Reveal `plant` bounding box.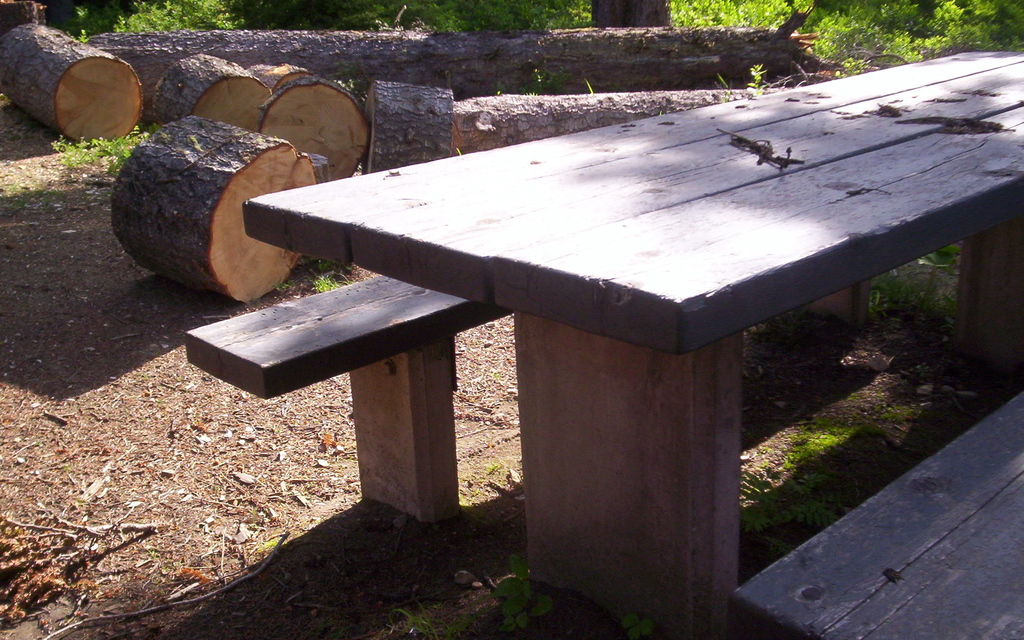
Revealed: x1=307 y1=262 x2=349 y2=293.
